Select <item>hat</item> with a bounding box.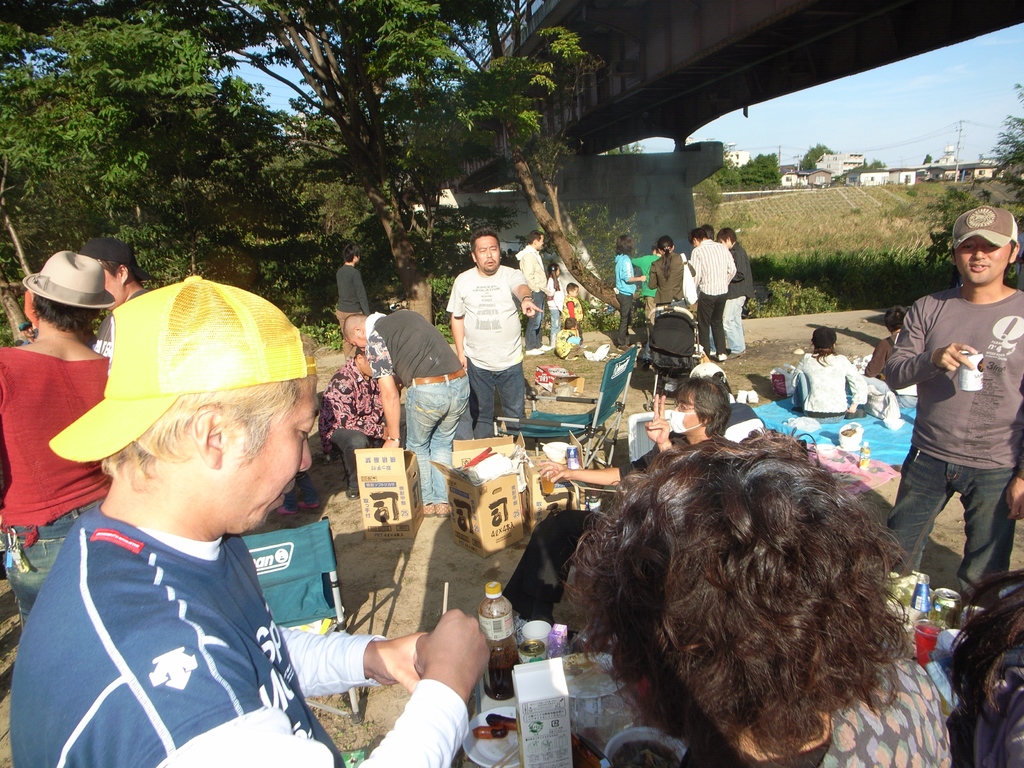
pyautogui.locateOnScreen(950, 206, 1016, 252).
